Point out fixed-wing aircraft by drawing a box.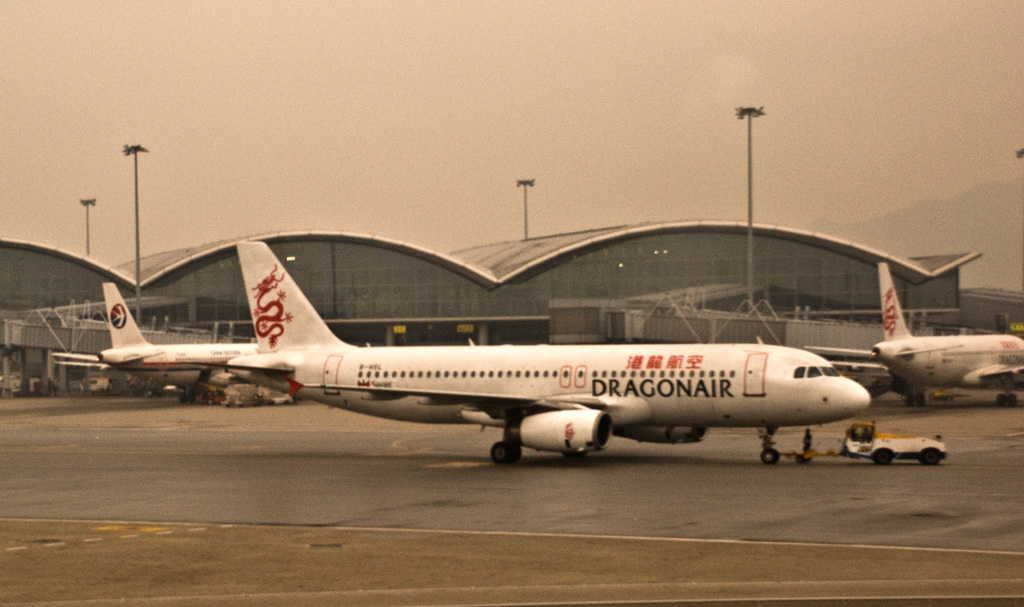
{"left": 95, "top": 281, "right": 253, "bottom": 395}.
